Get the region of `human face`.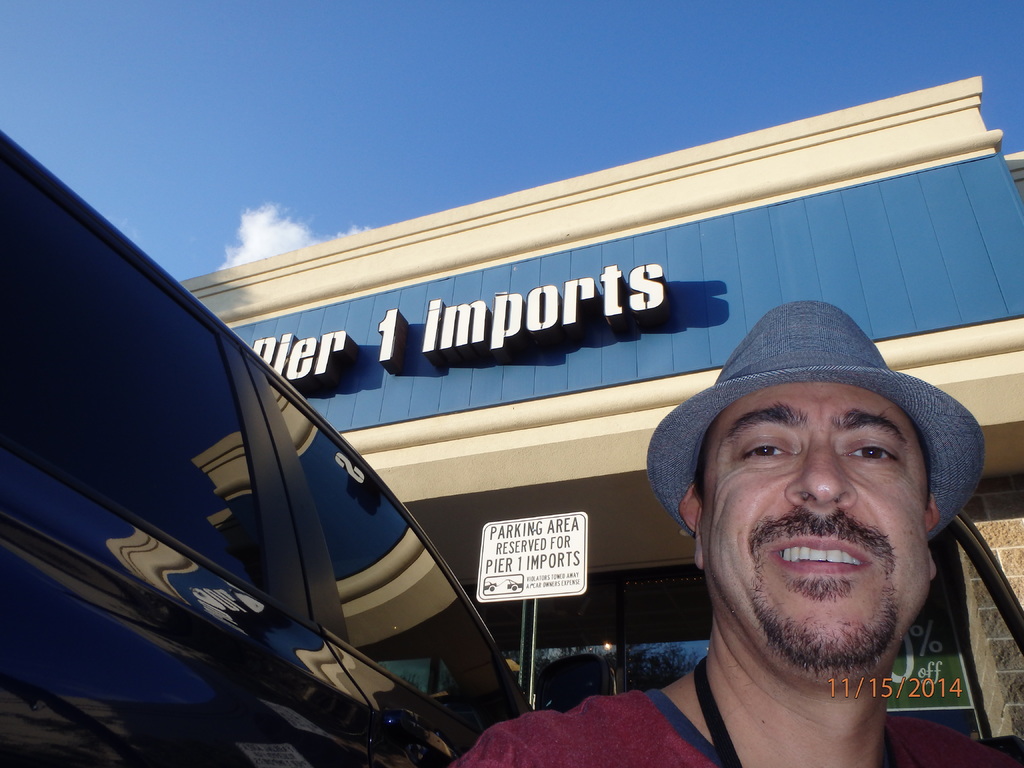
locate(700, 380, 929, 669).
